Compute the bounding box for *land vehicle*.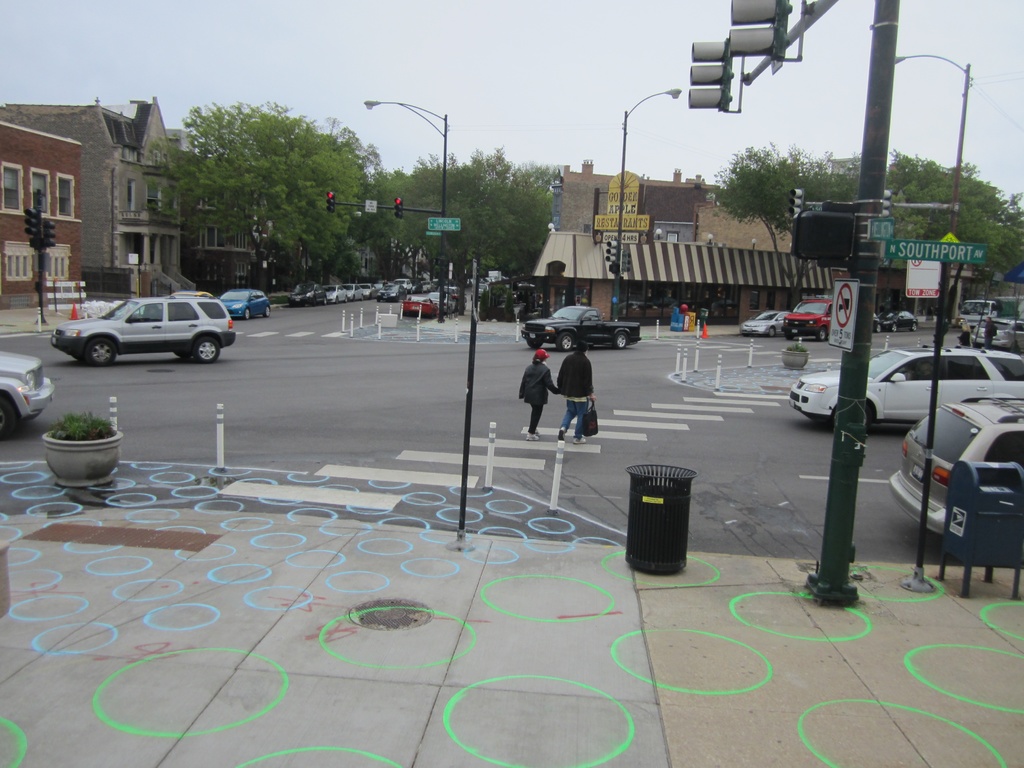
874,310,922,333.
